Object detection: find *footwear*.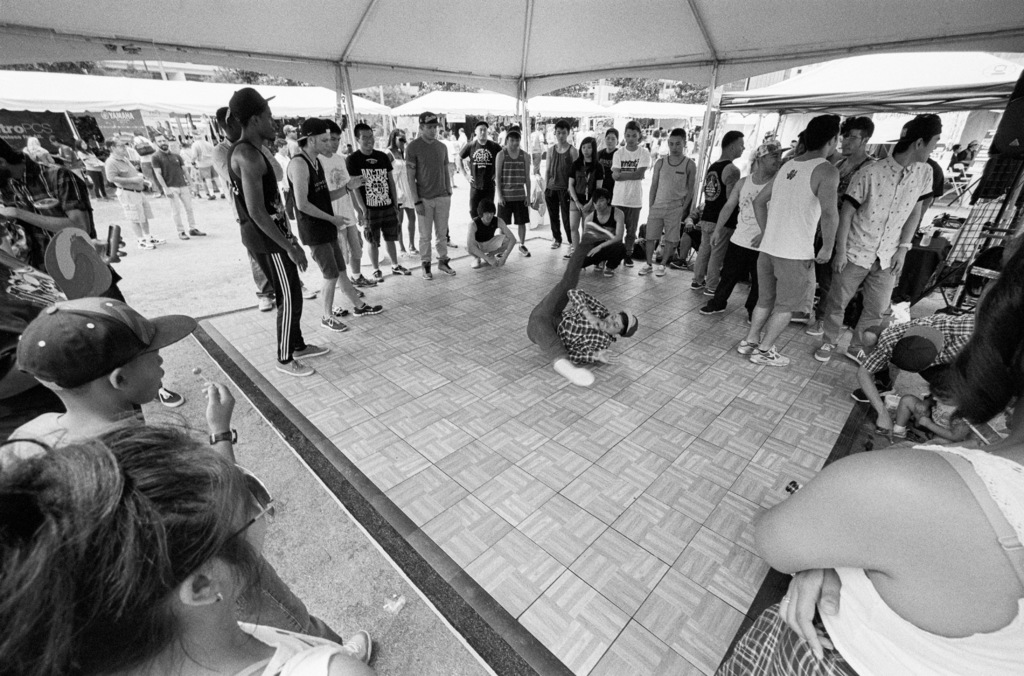
bbox(301, 286, 317, 301).
